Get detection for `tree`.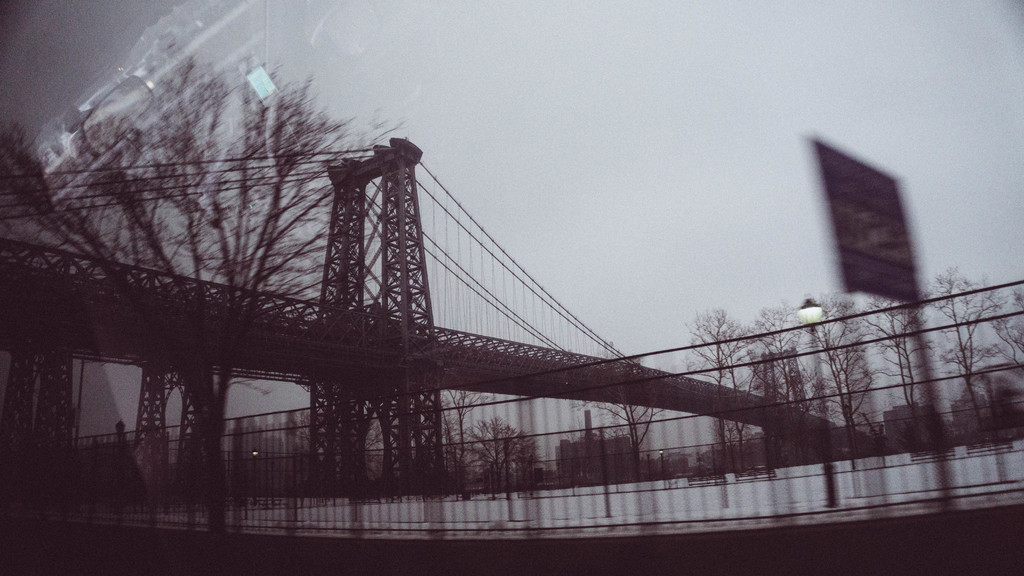
Detection: region(45, 18, 348, 482).
